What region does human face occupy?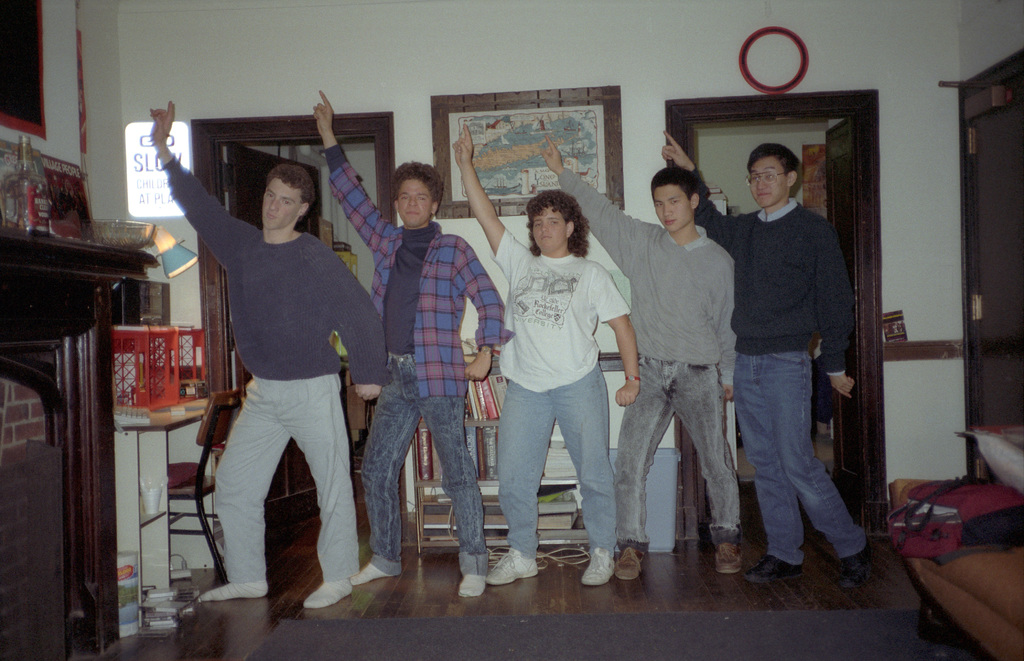
(left=531, top=206, right=566, bottom=246).
